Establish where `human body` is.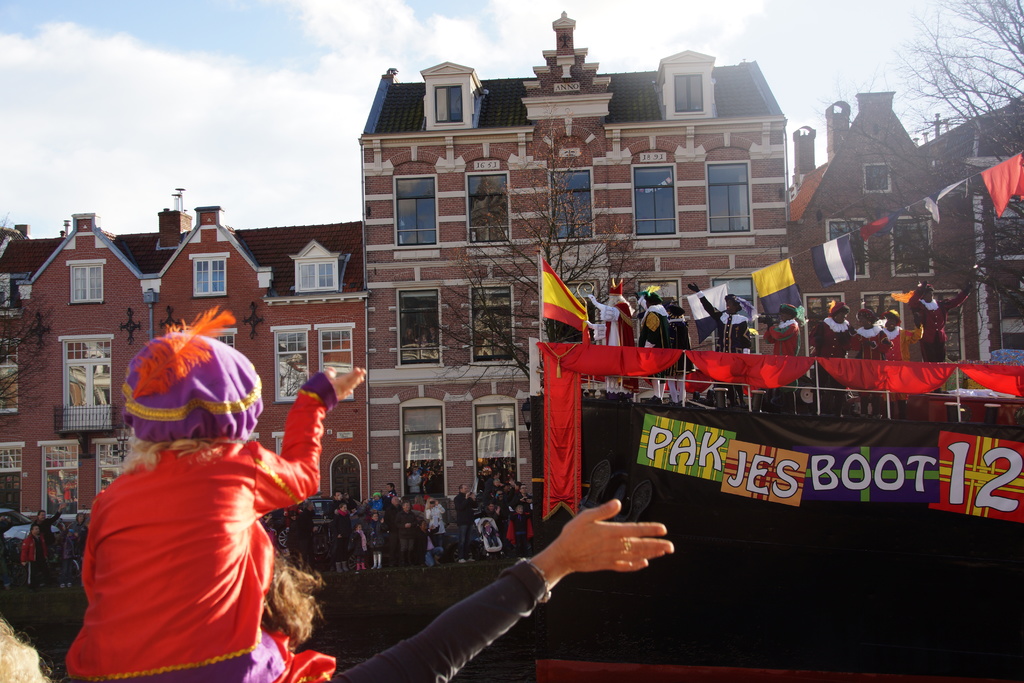
Established at select_region(684, 284, 750, 405).
